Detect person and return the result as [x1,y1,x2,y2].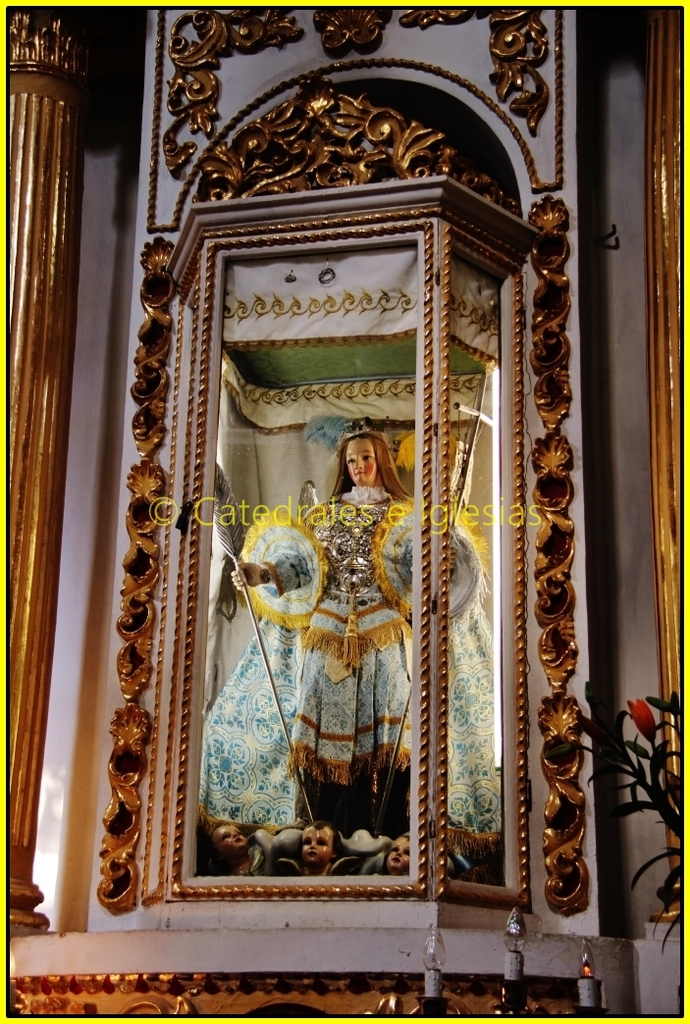
[196,413,563,843].
